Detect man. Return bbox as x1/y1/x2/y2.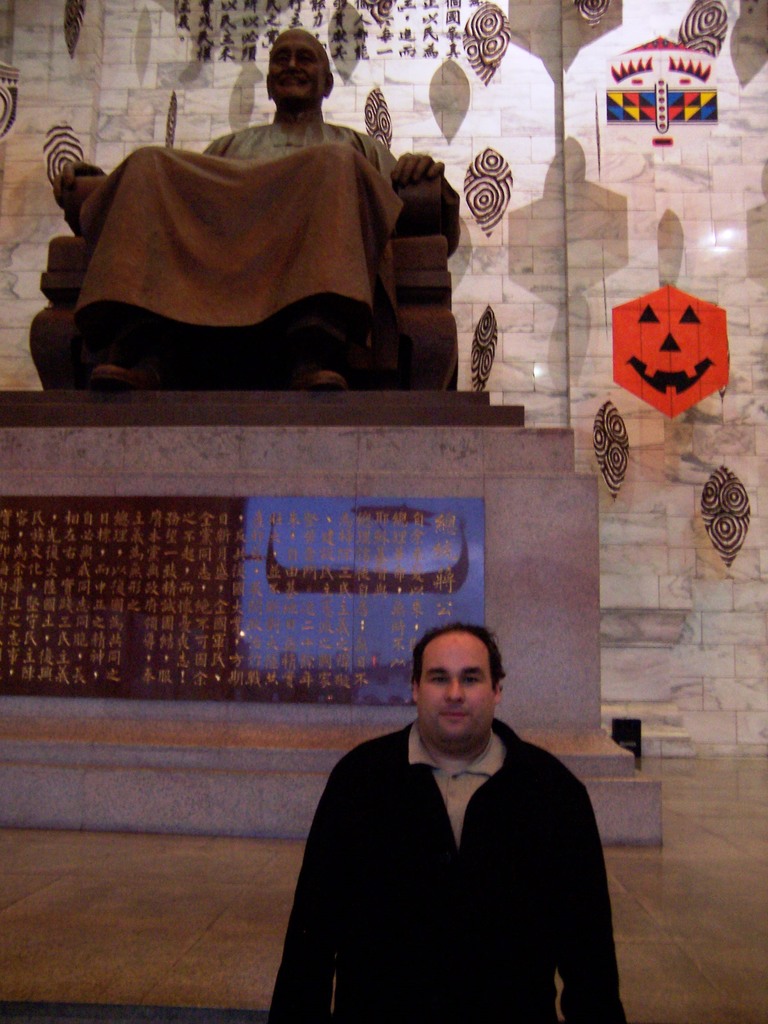
275/618/638/1018.
